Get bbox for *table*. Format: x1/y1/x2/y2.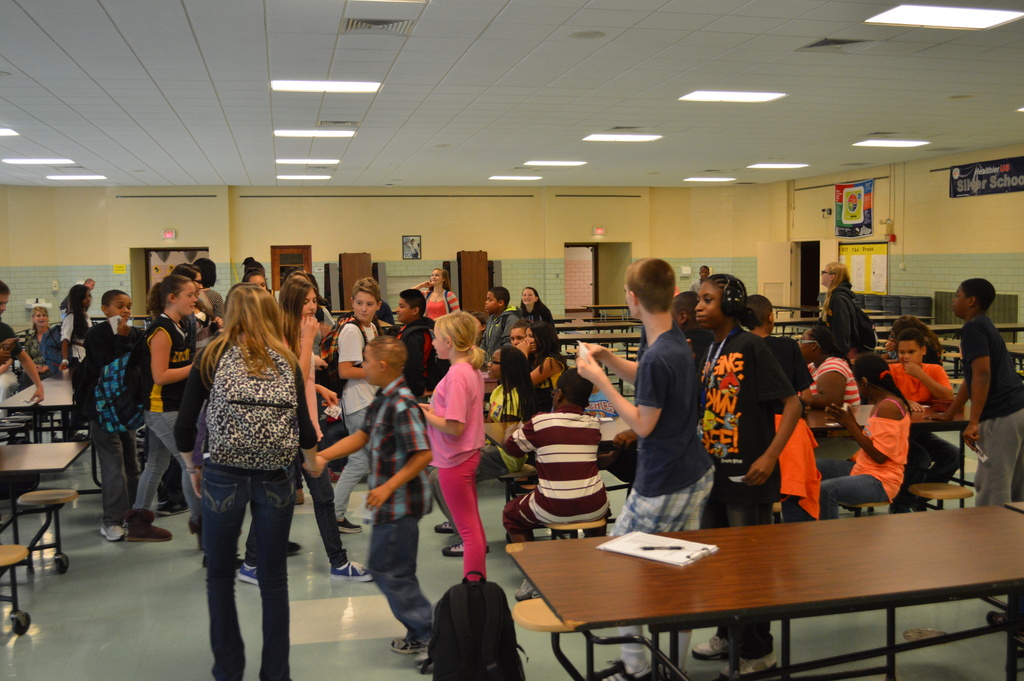
0/439/89/561.
